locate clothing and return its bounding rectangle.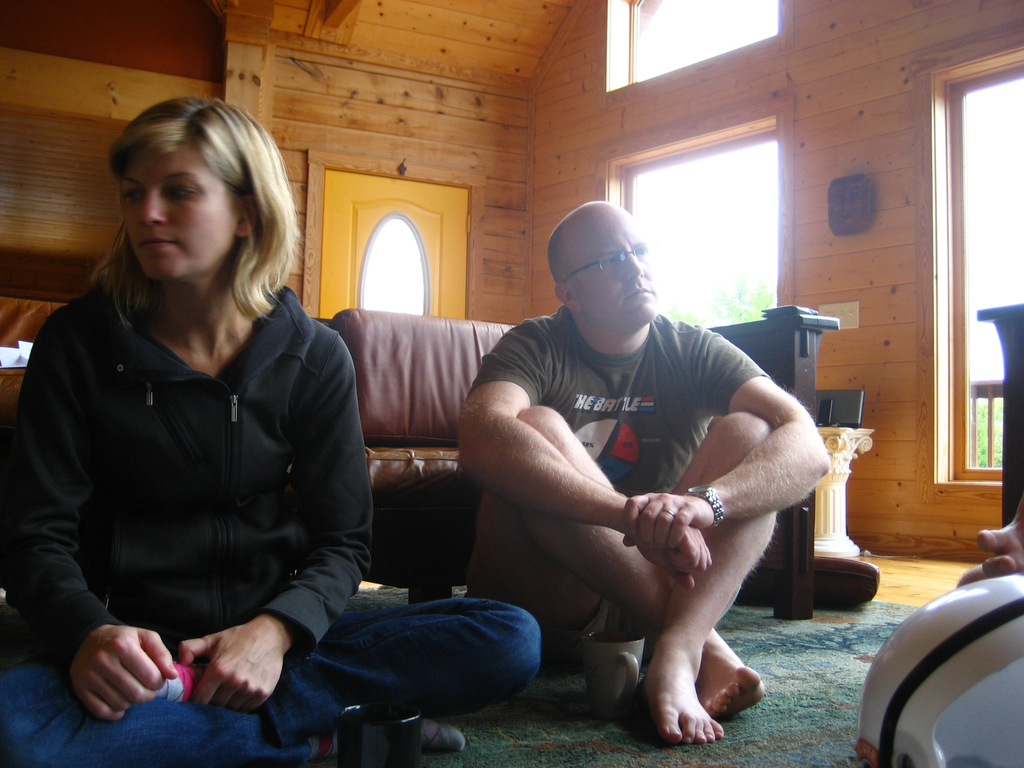
detection(0, 274, 545, 767).
